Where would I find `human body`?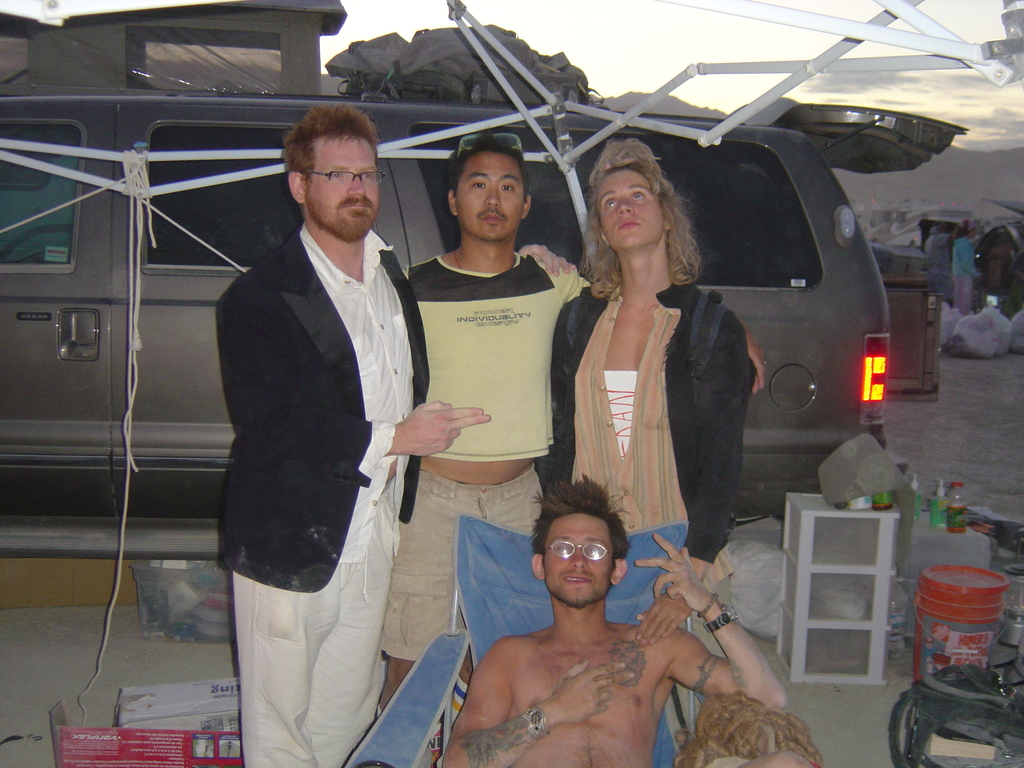
At detection(556, 149, 743, 560).
